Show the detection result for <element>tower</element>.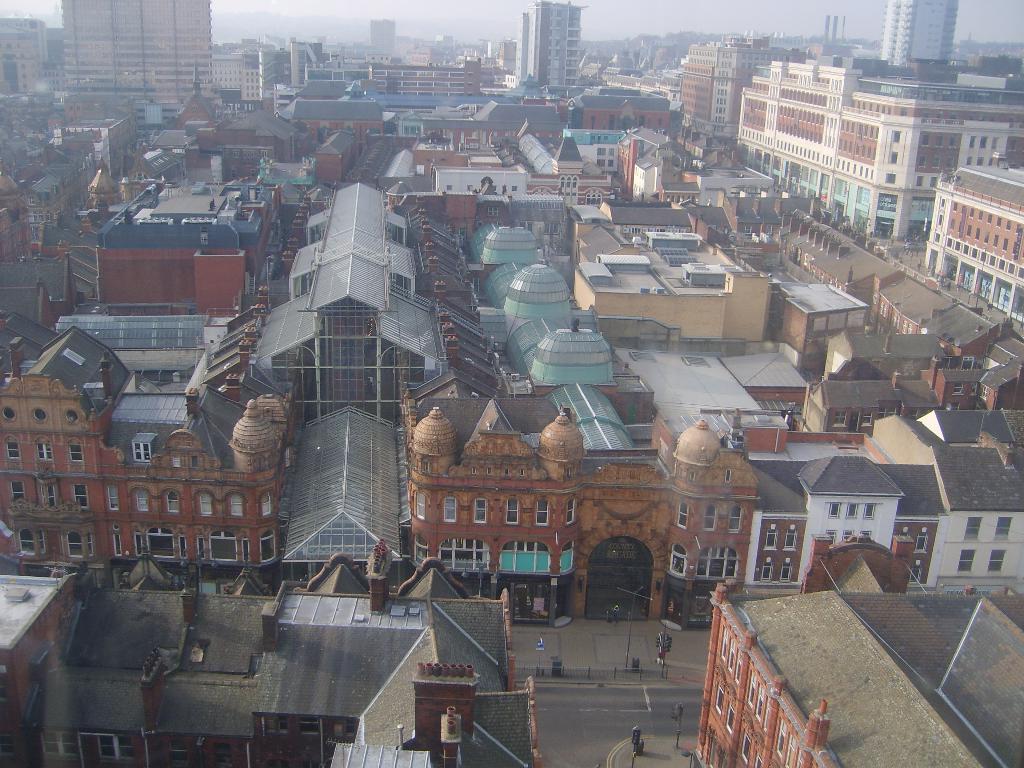
{"x1": 522, "y1": 2, "x2": 575, "y2": 104}.
